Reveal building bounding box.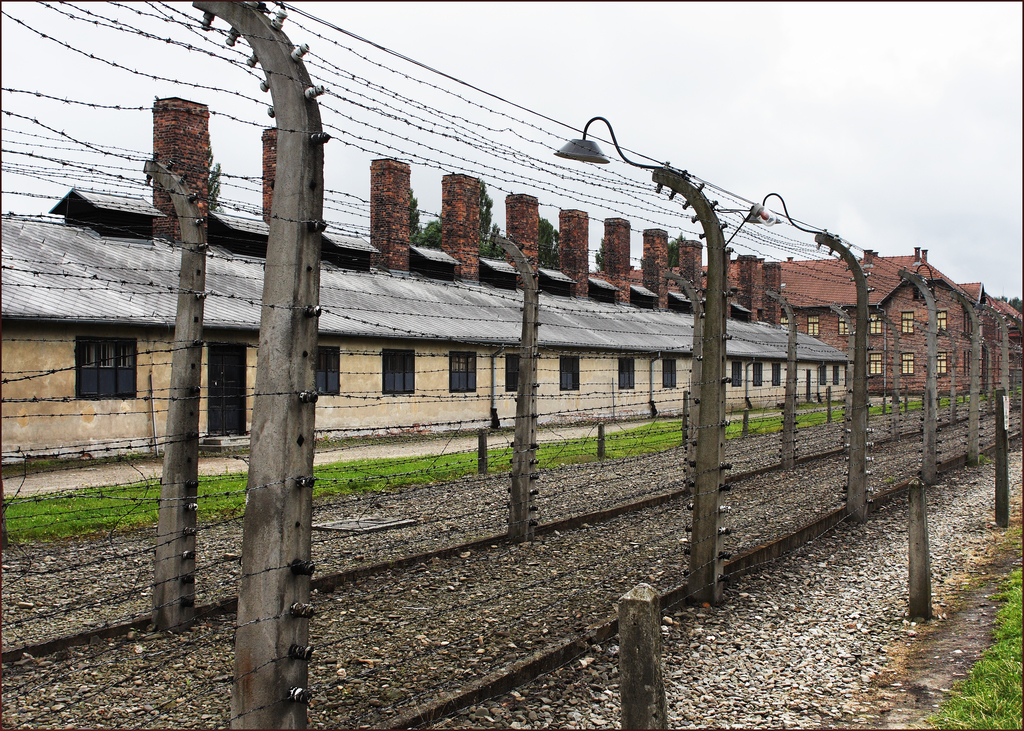
Revealed: [959,284,1023,396].
